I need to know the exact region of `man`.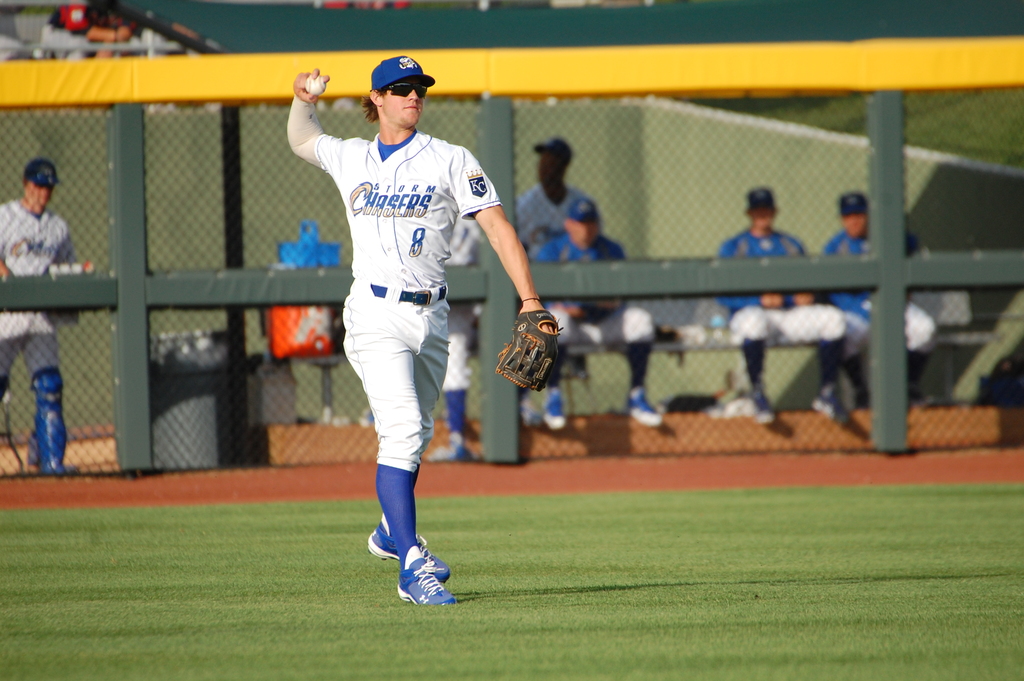
Region: [0, 158, 80, 477].
